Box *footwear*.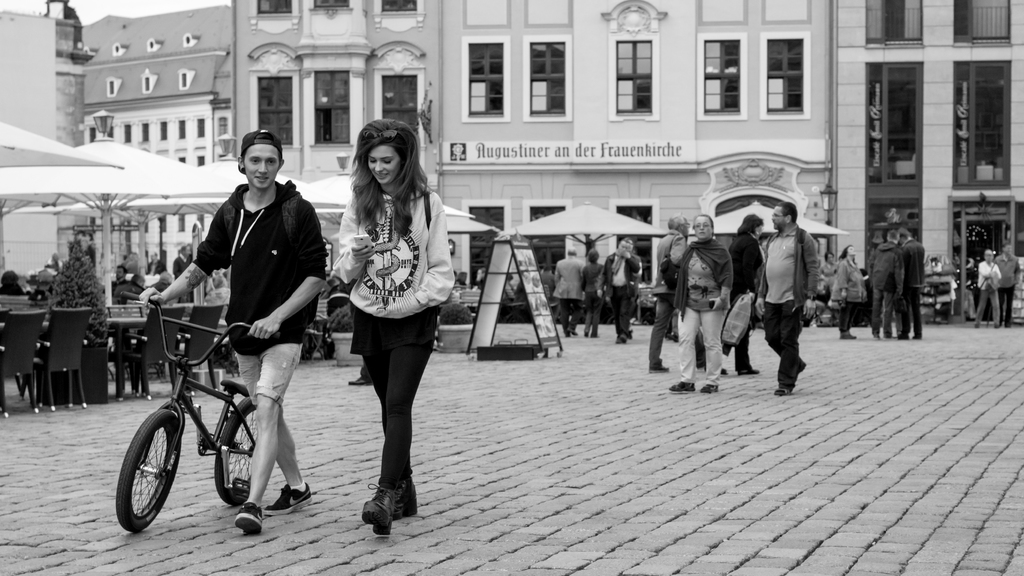
(left=794, top=358, right=808, bottom=383).
